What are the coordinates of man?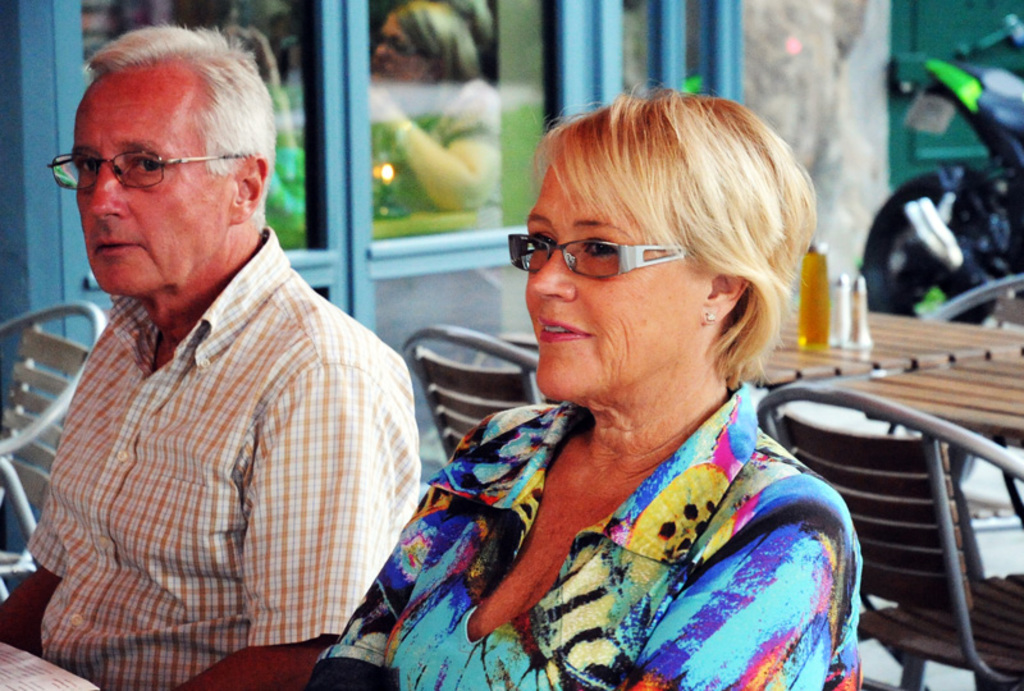
bbox(4, 29, 460, 681).
